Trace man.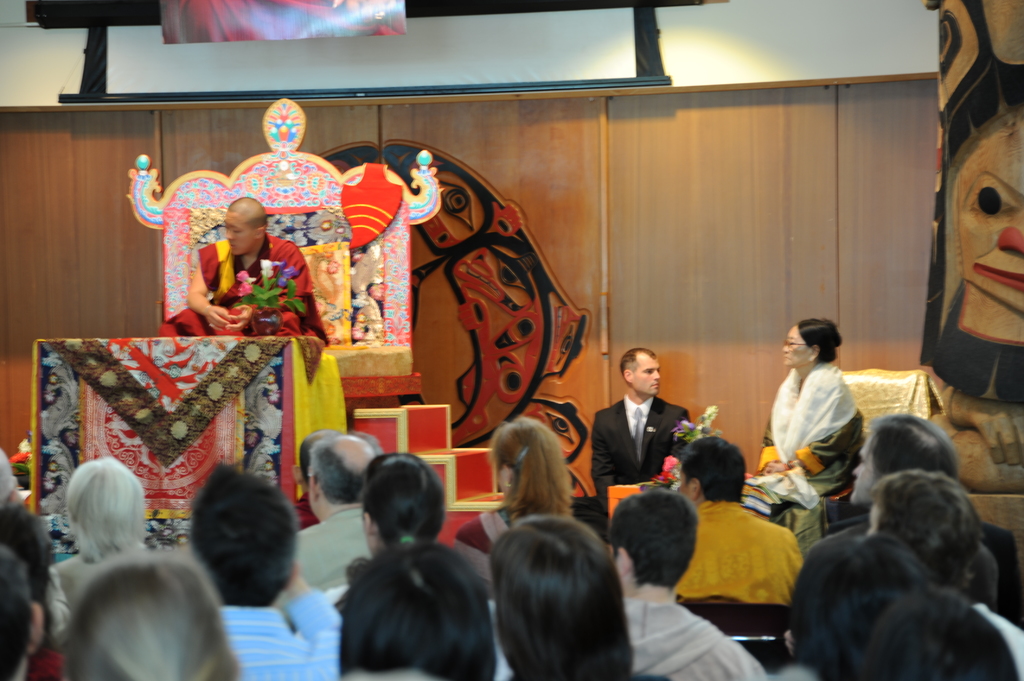
Traced to (606, 488, 767, 680).
